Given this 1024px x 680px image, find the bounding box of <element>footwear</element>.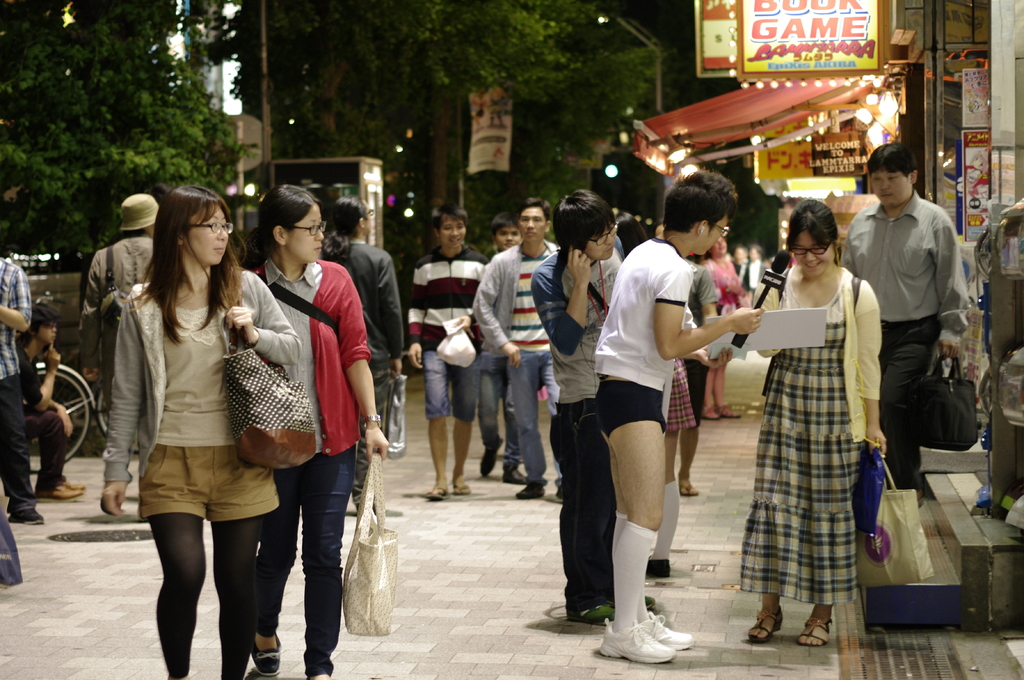
{"x1": 6, "y1": 505, "x2": 44, "y2": 525}.
